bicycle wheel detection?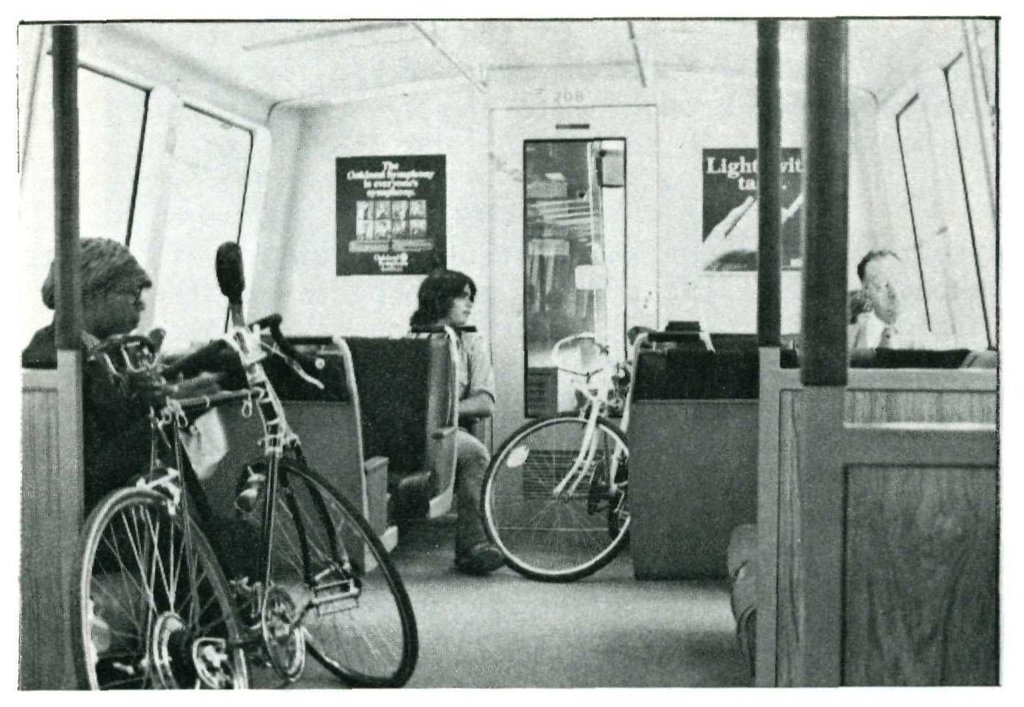
231 454 418 691
